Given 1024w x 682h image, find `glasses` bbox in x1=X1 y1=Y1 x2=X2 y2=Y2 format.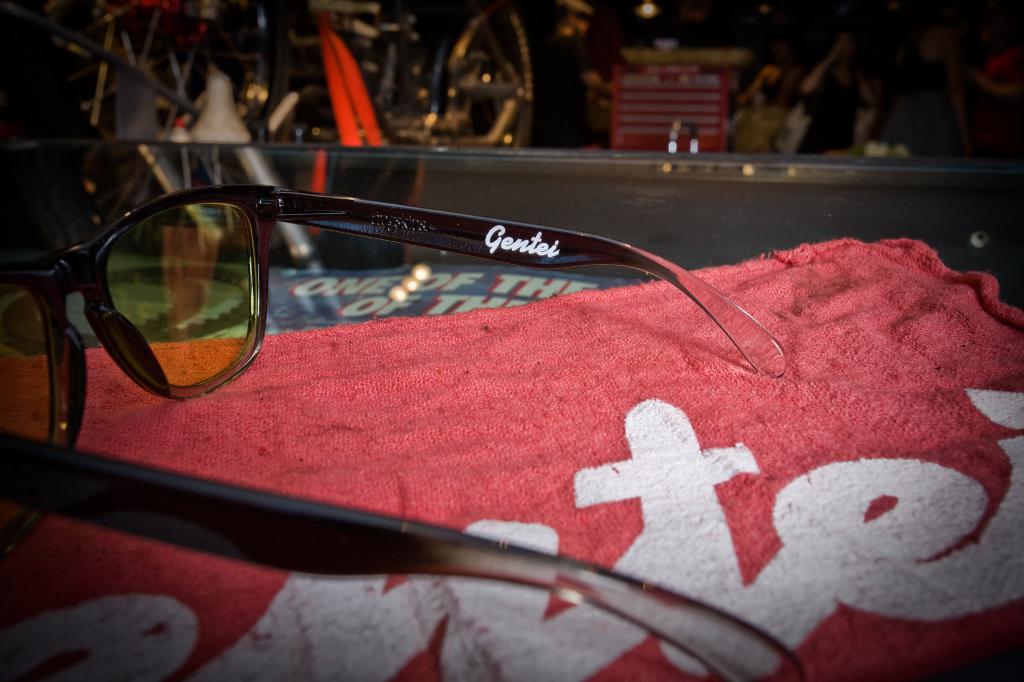
x1=0 y1=176 x2=808 y2=681.
